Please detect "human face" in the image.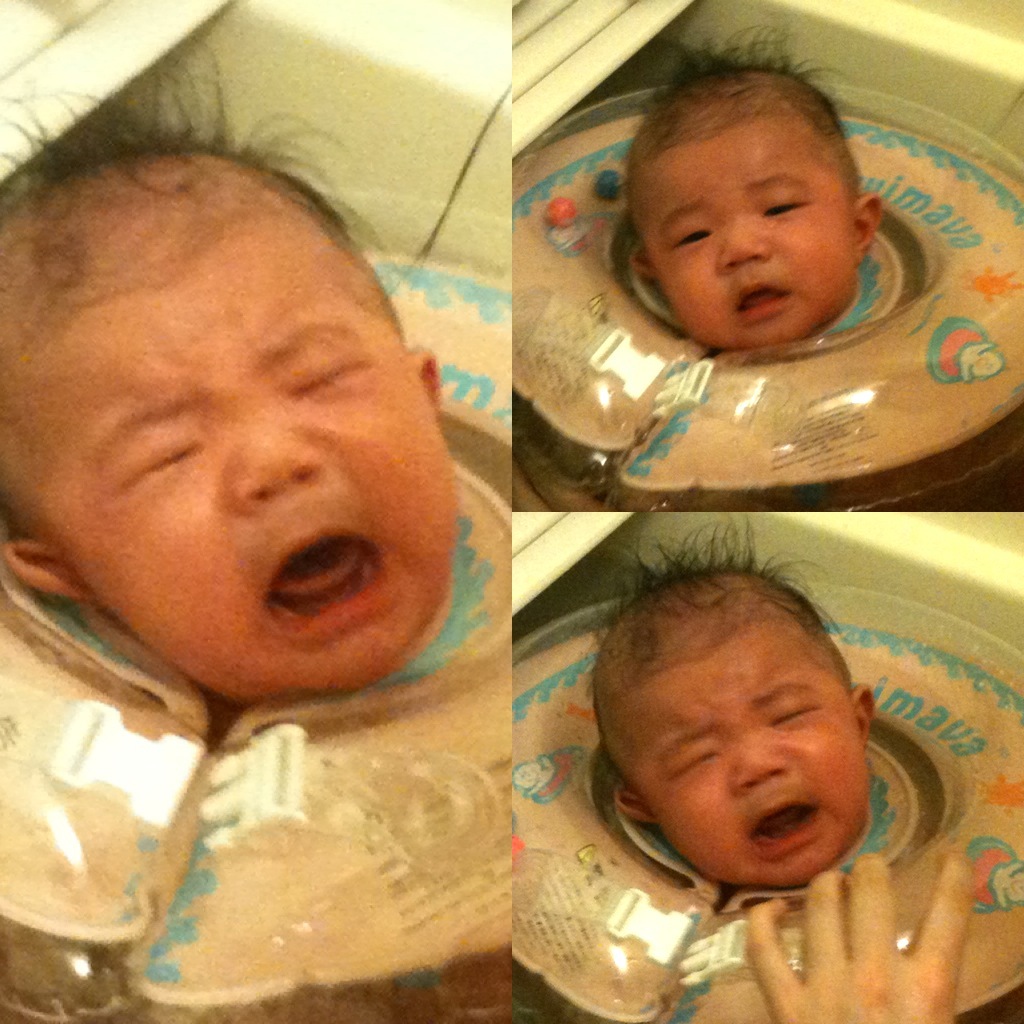
Rect(25, 196, 449, 697).
